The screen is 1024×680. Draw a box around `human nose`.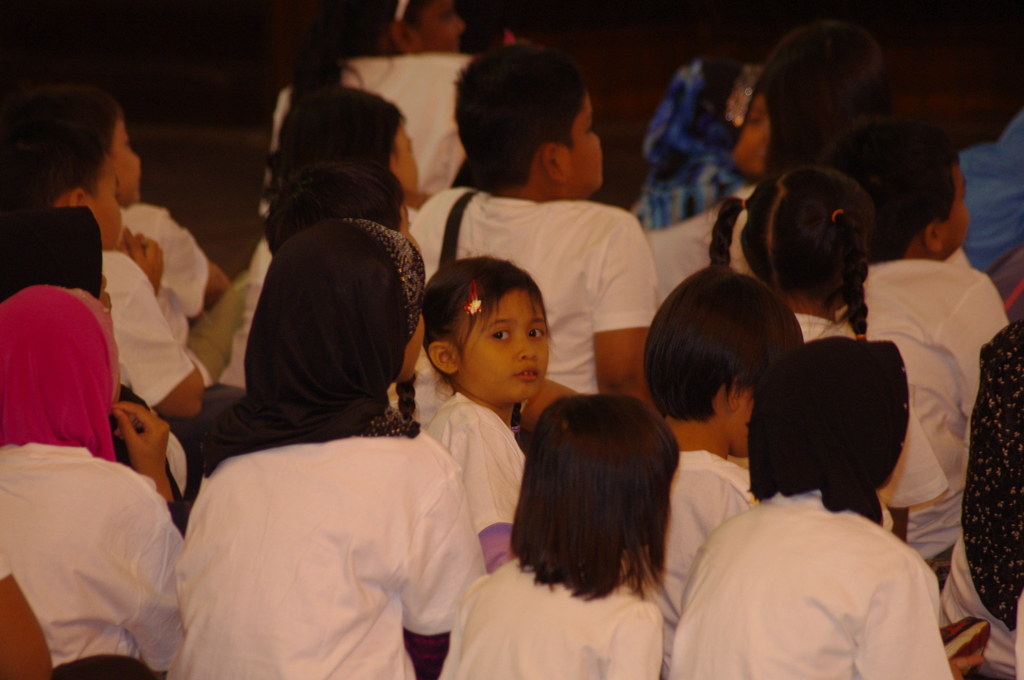
520/329/540/357.
